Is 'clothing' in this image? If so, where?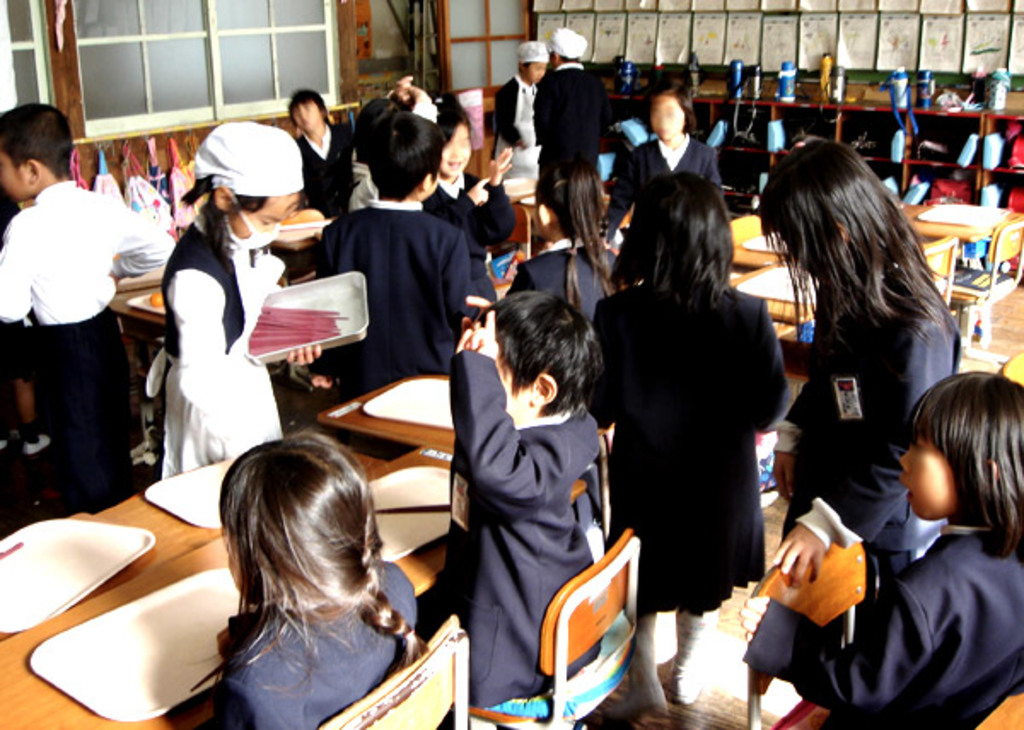
Yes, at detection(0, 165, 177, 512).
